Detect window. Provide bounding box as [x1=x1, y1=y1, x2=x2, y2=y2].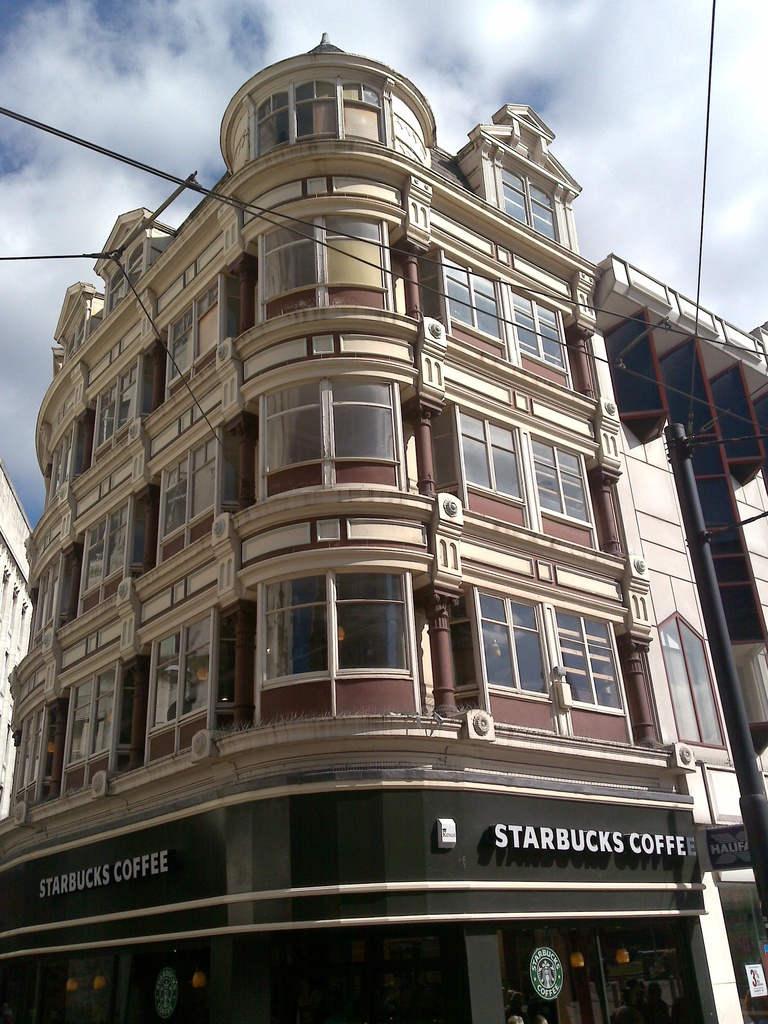
[x1=482, y1=598, x2=556, y2=694].
